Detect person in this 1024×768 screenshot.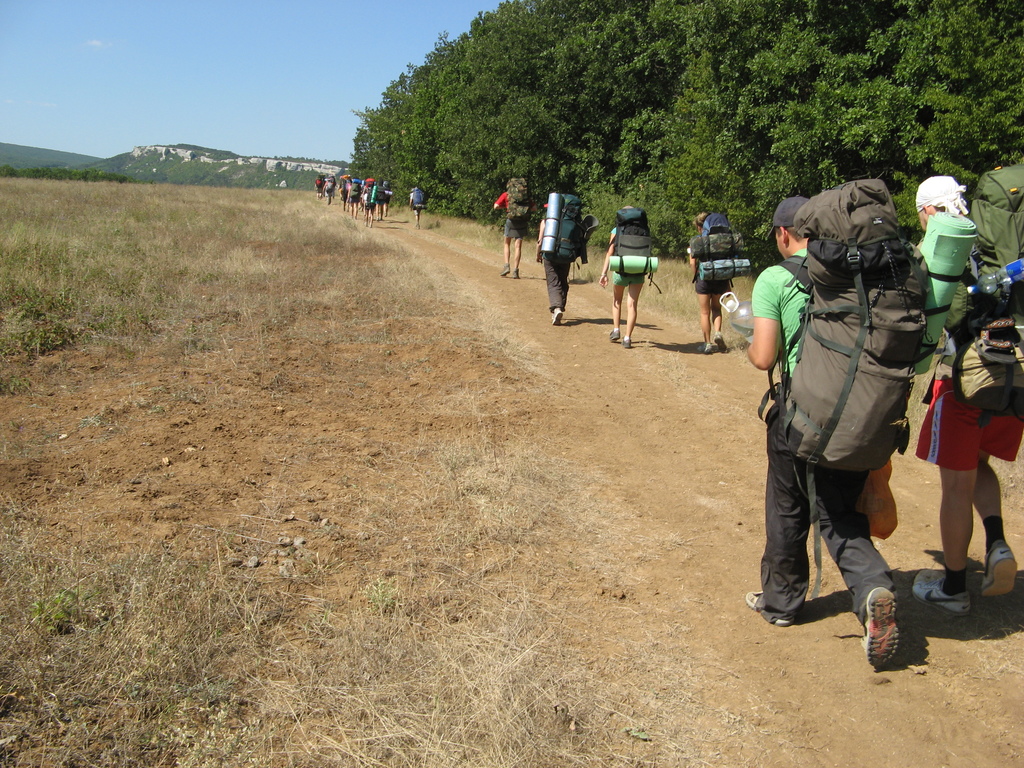
Detection: x1=687 y1=214 x2=730 y2=350.
